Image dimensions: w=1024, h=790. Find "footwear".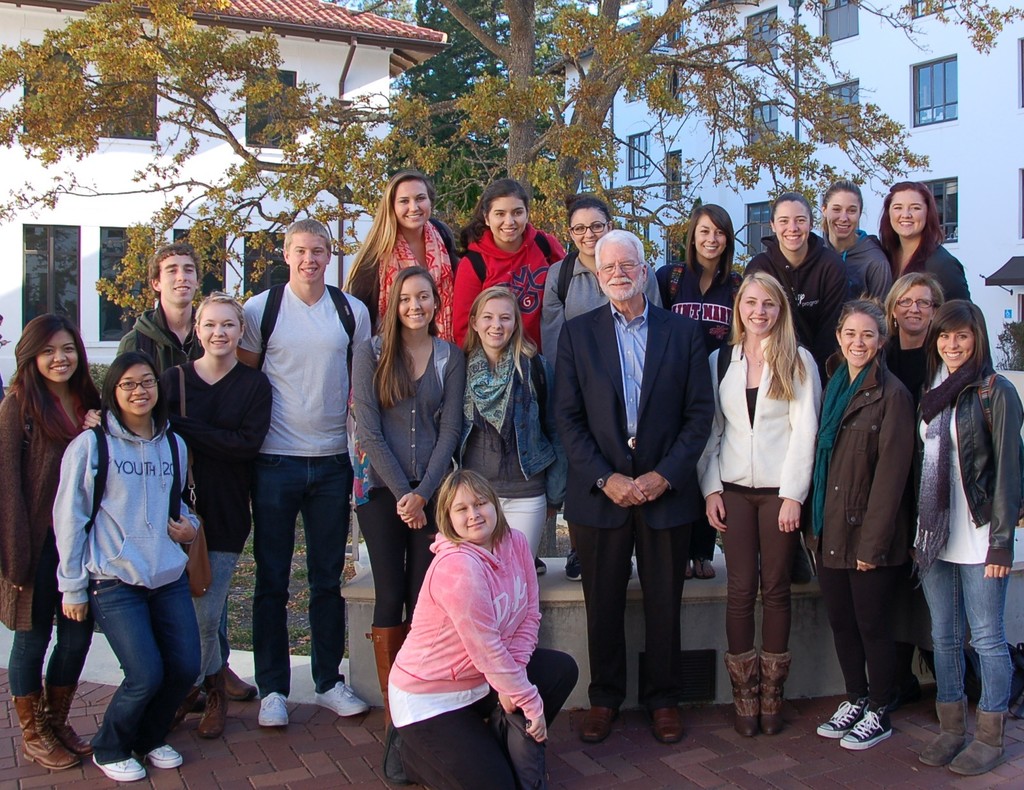
92:755:152:778.
